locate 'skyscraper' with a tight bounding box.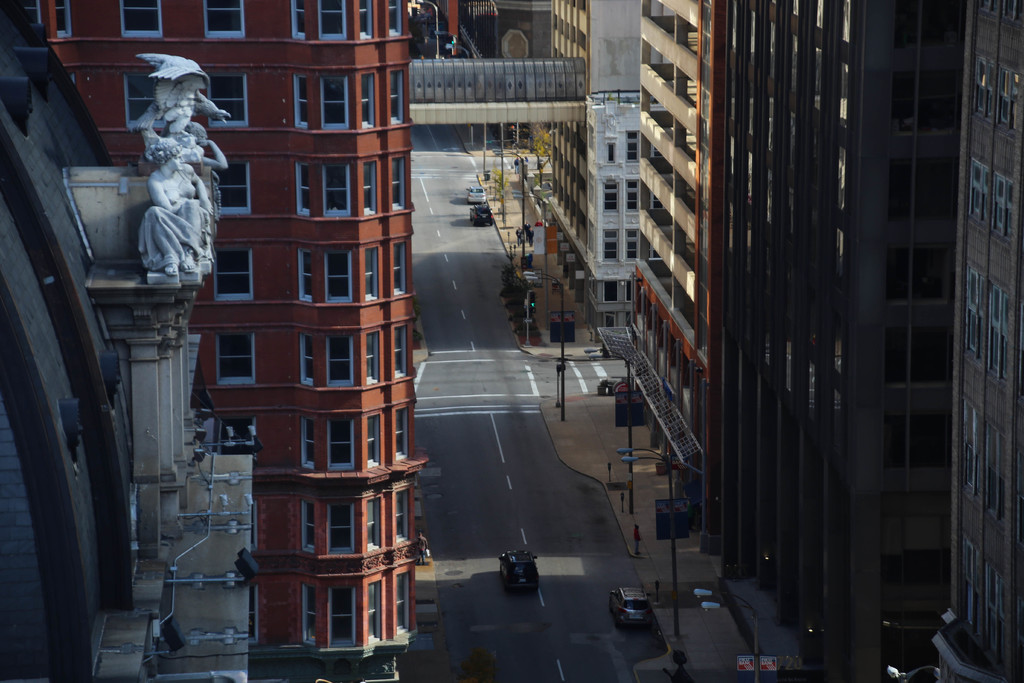
rect(717, 0, 974, 682).
